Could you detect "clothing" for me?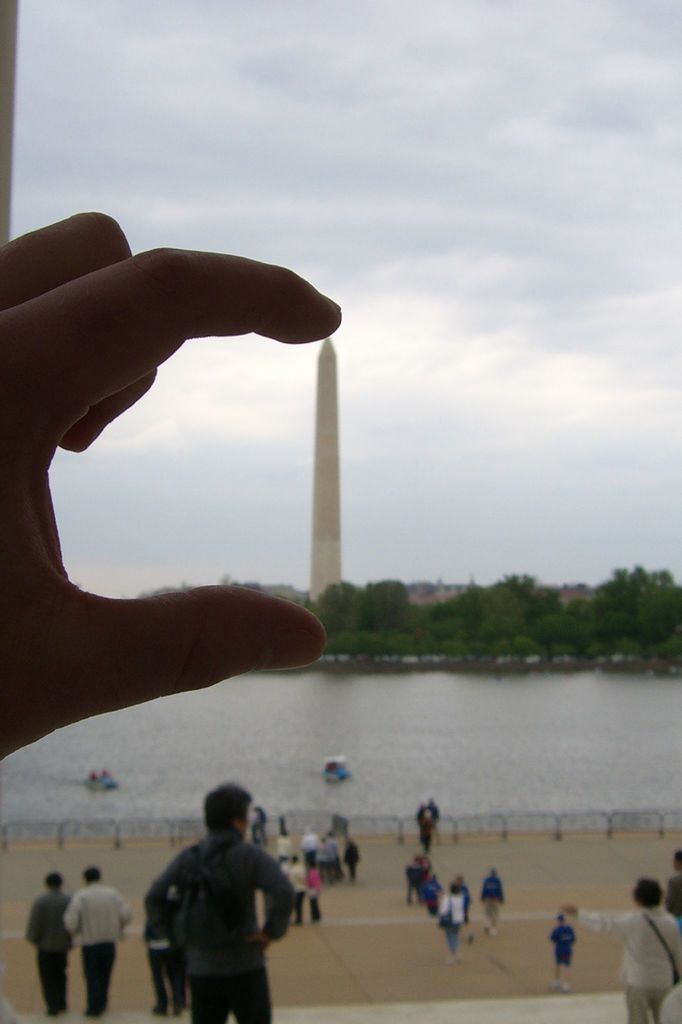
Detection result: l=137, t=806, r=310, b=1009.
